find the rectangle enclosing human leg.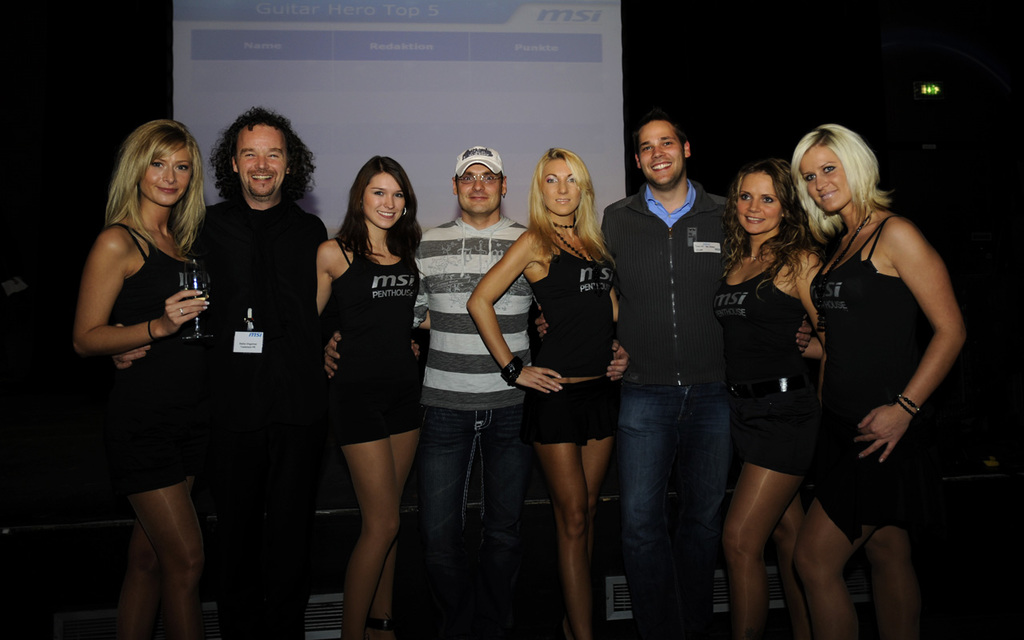
[left=410, top=403, right=470, bottom=639].
